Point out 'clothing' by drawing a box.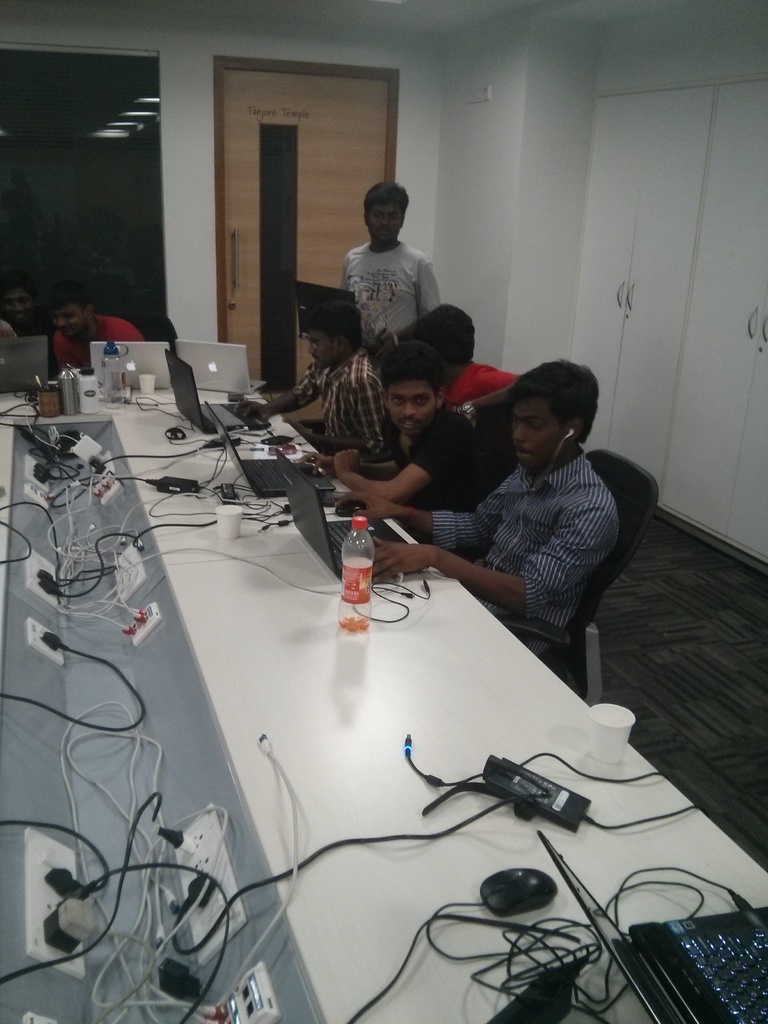
439, 367, 528, 409.
